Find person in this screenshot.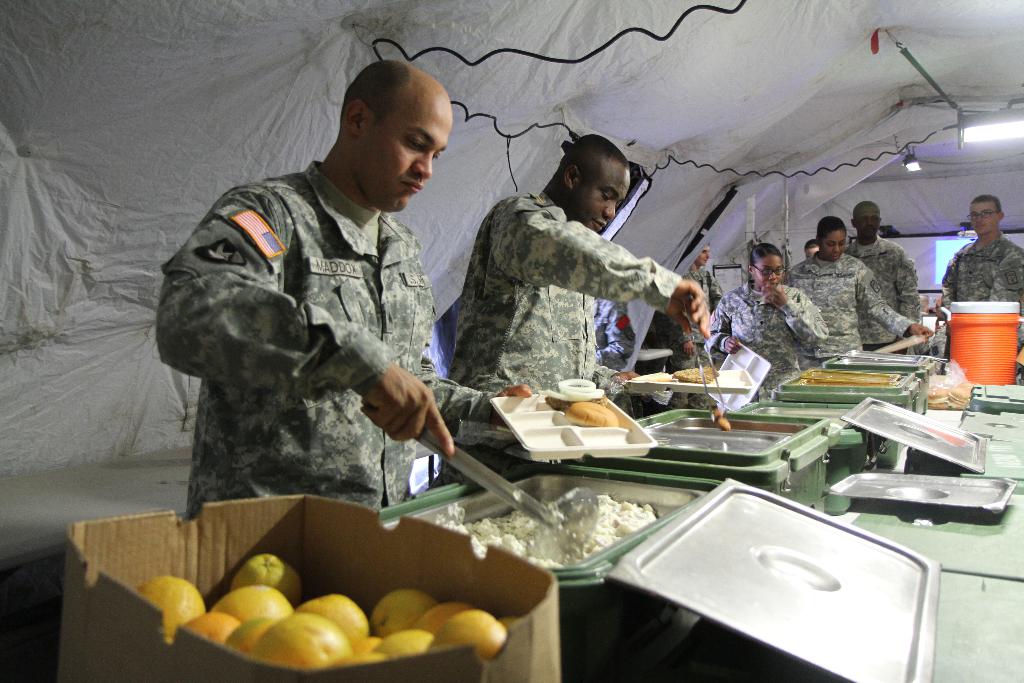
The bounding box for person is bbox=[781, 217, 936, 378].
